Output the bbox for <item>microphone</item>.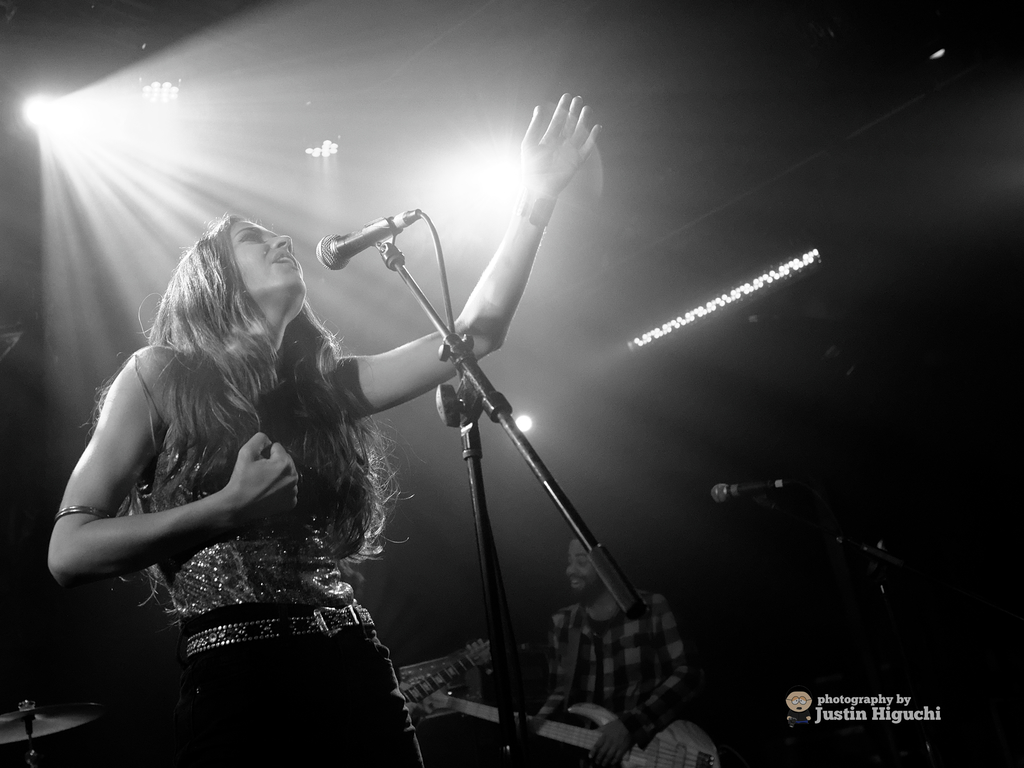
pyautogui.locateOnScreen(710, 483, 796, 504).
